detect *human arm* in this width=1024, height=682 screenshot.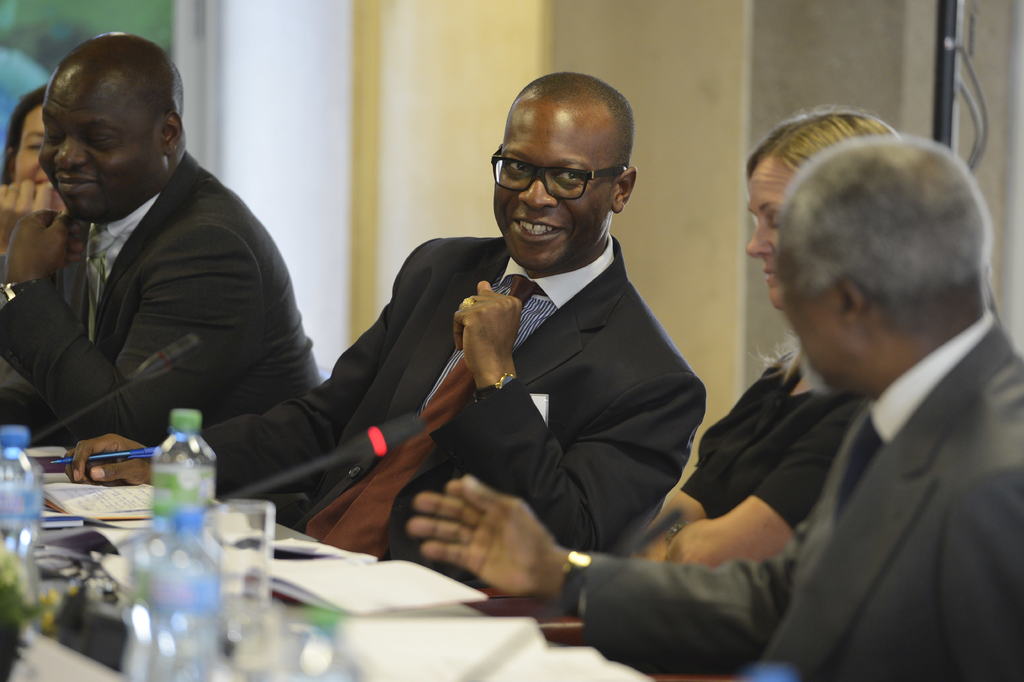
Detection: region(430, 271, 714, 545).
